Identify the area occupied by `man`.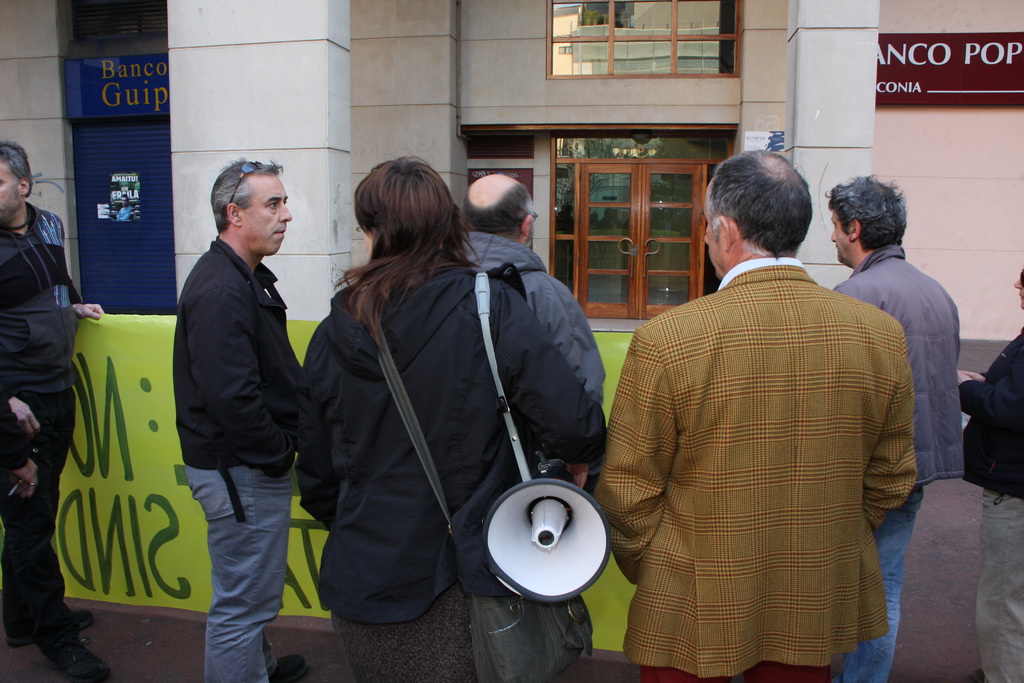
Area: region(0, 138, 111, 678).
